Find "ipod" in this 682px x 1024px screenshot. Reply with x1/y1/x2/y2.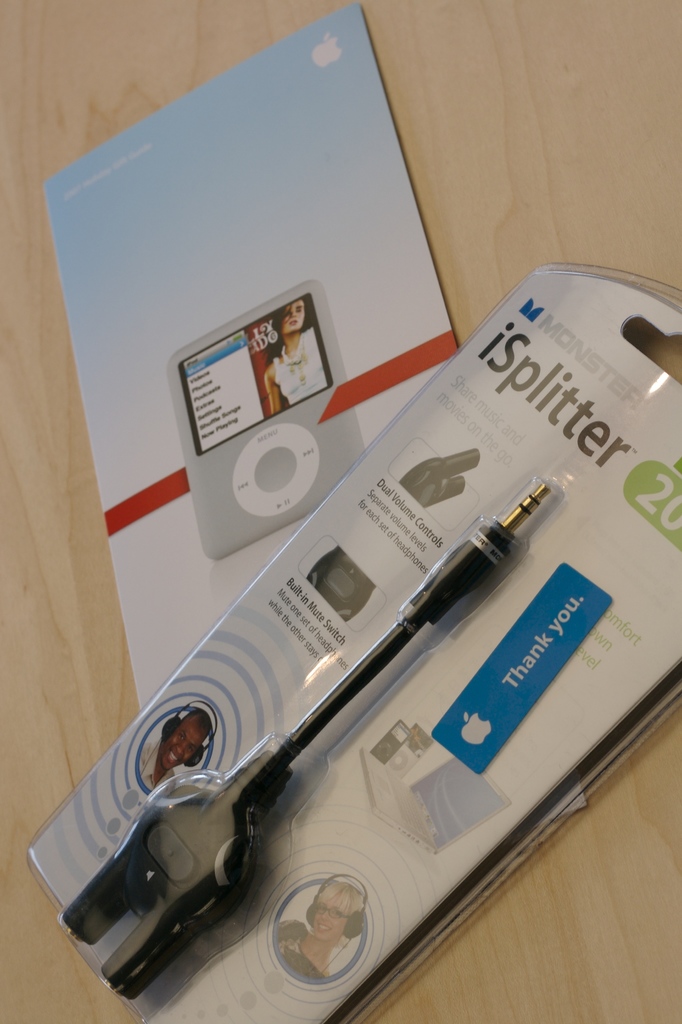
164/280/368/564.
